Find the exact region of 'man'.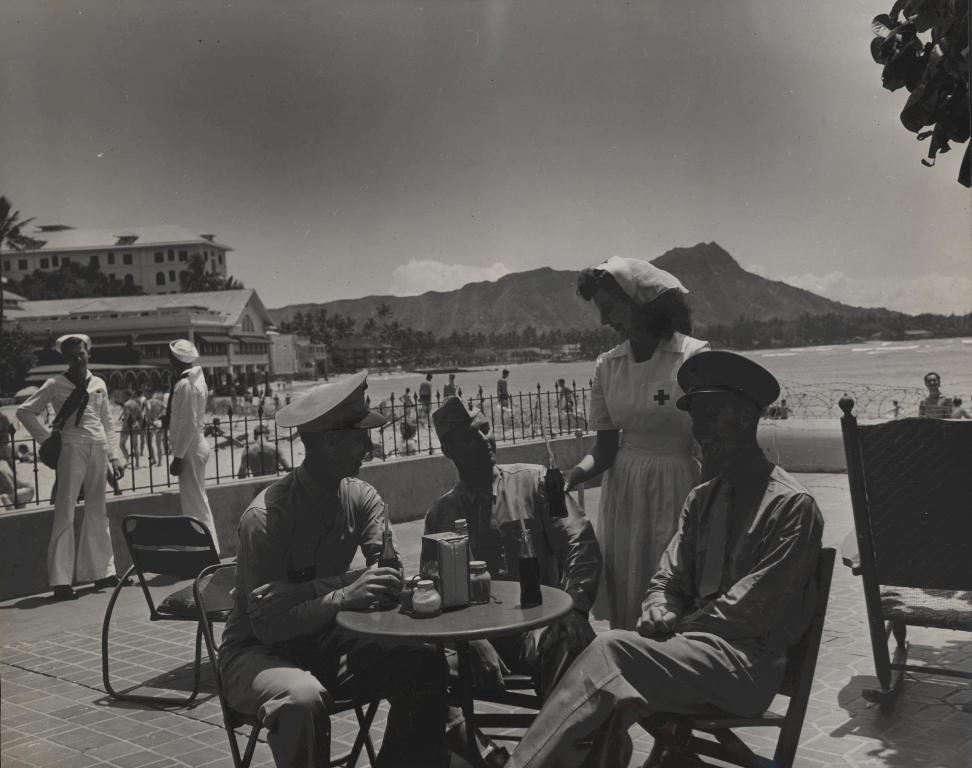
Exact region: <box>563,306,844,759</box>.
